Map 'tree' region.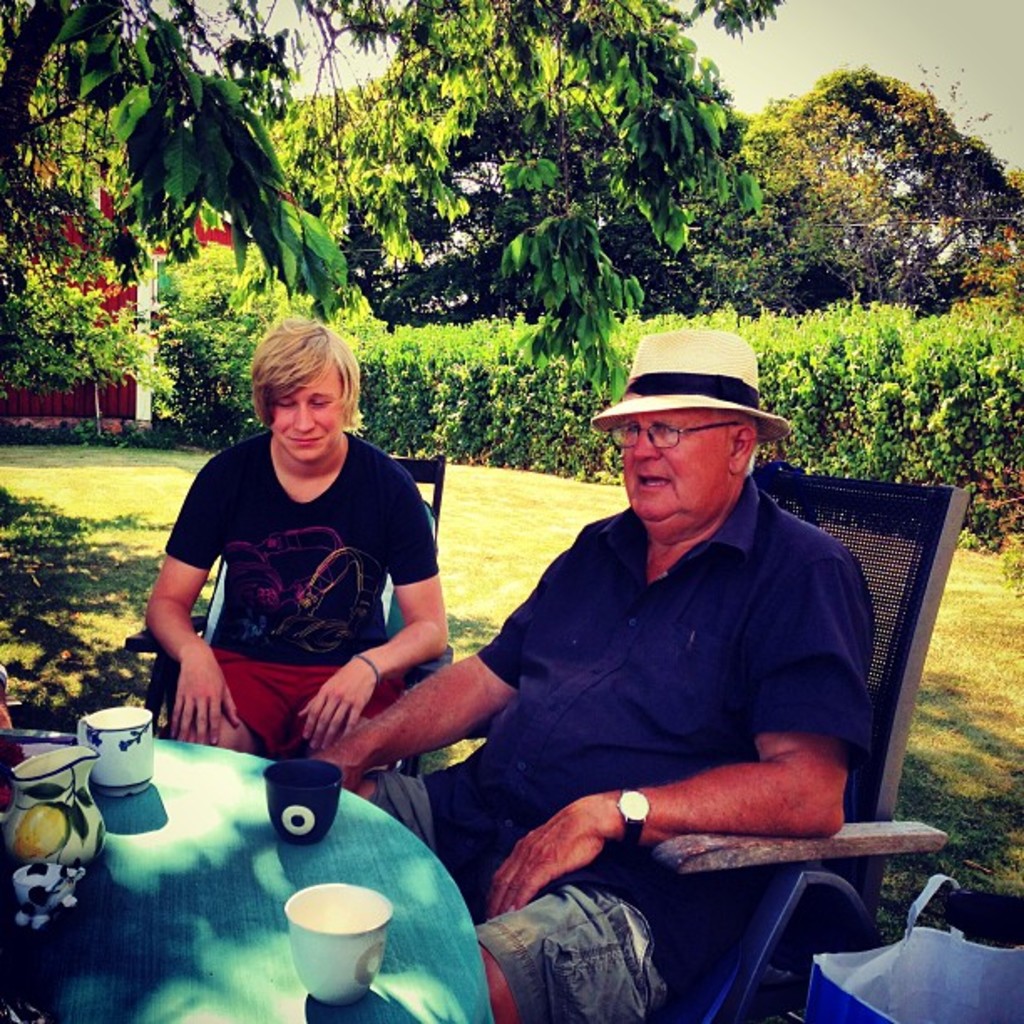
Mapped to Rect(676, 67, 1022, 330).
